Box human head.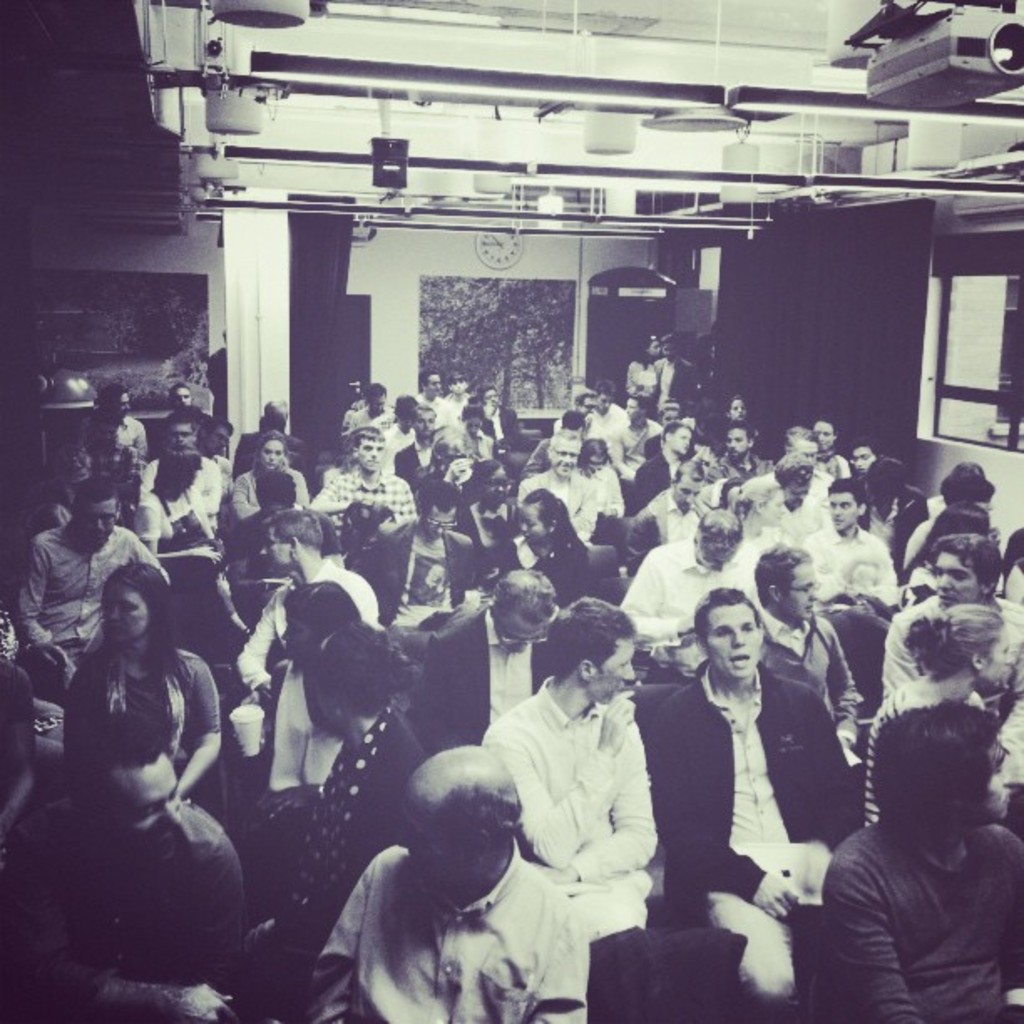
[left=361, top=385, right=388, bottom=415].
